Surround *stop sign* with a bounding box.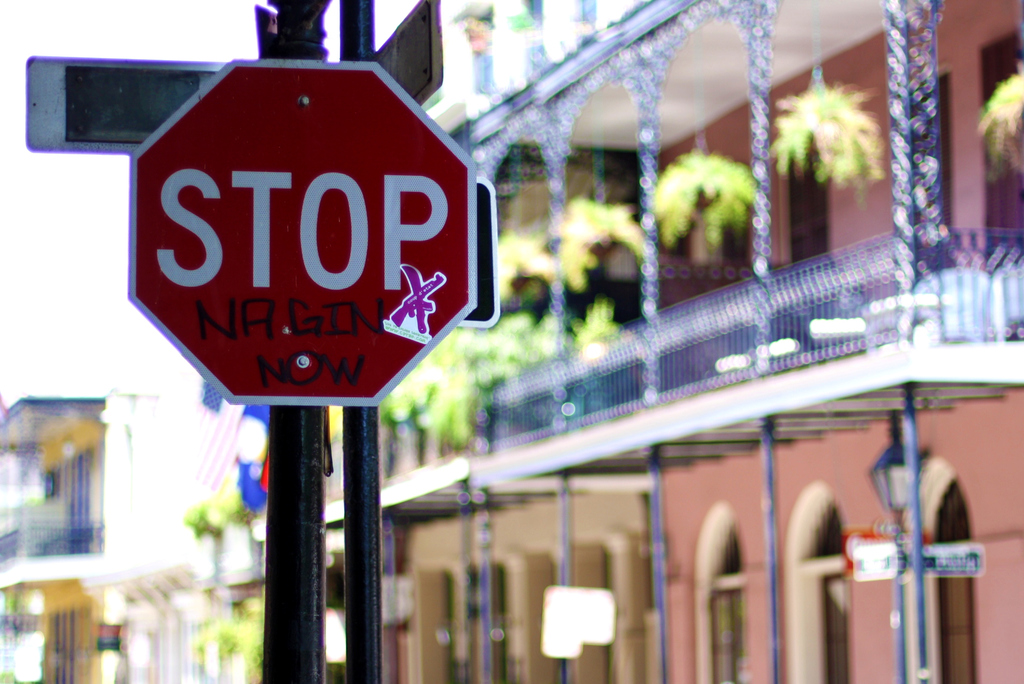
bbox(124, 55, 479, 409).
